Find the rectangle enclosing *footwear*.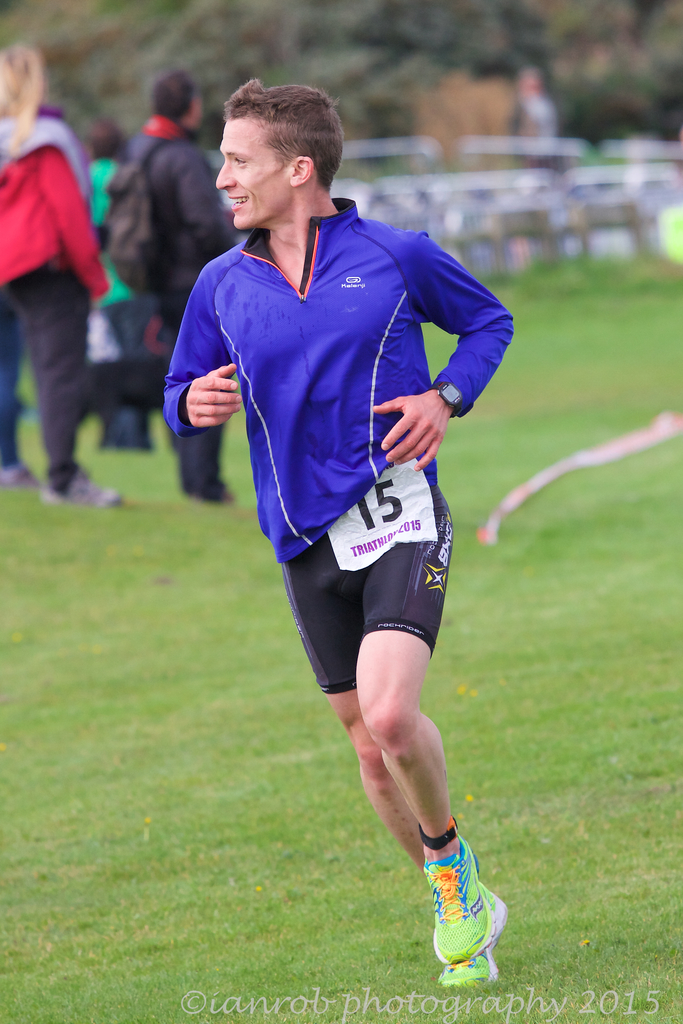
(x1=432, y1=948, x2=499, y2=1004).
